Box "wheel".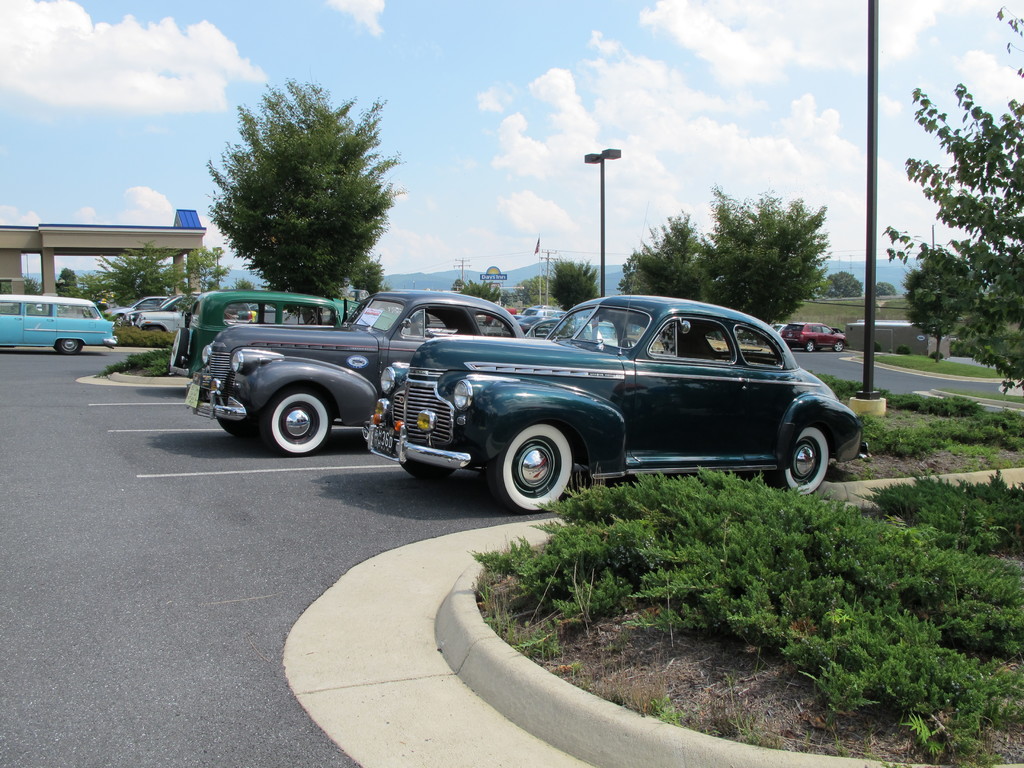
{"x1": 50, "y1": 338, "x2": 84, "y2": 359}.
